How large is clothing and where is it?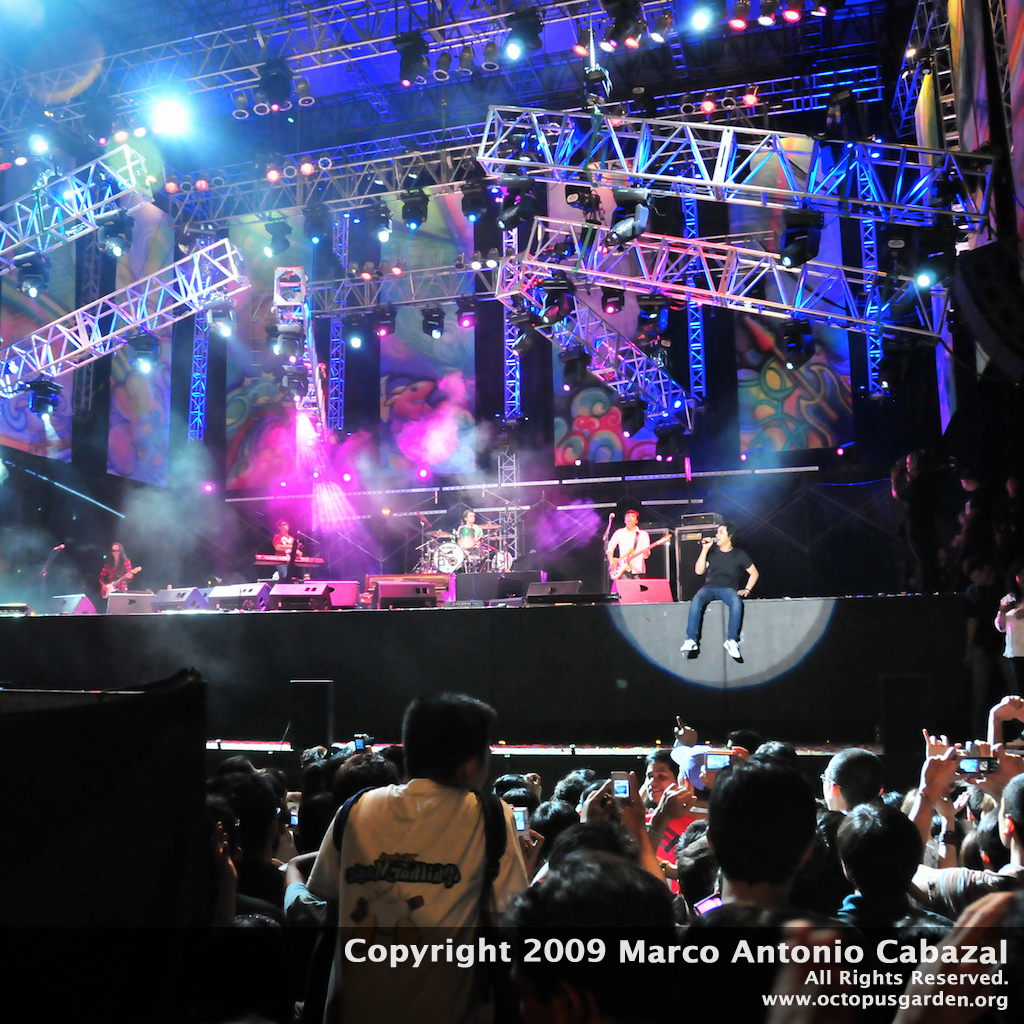
Bounding box: BBox(270, 530, 301, 581).
